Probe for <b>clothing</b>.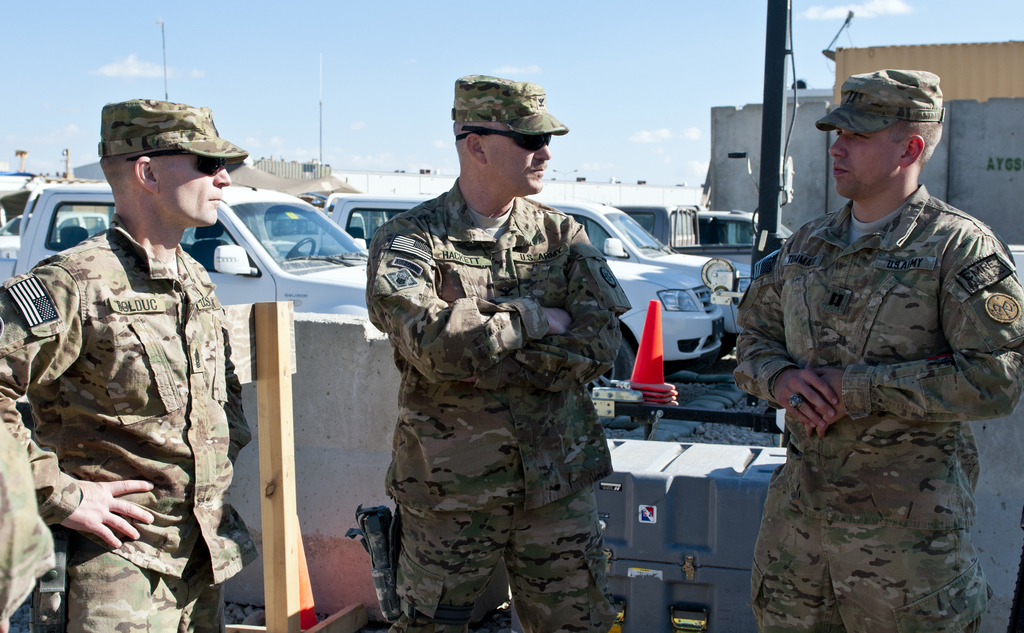
Probe result: (734, 182, 1023, 632).
